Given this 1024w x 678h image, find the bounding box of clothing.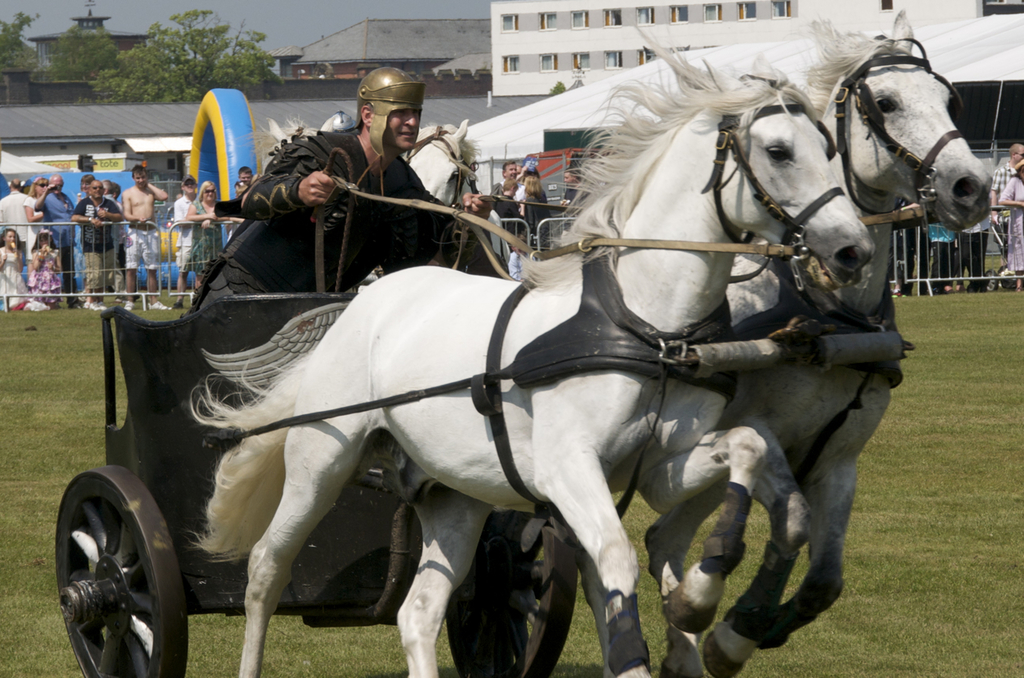
Rect(0, 191, 28, 249).
